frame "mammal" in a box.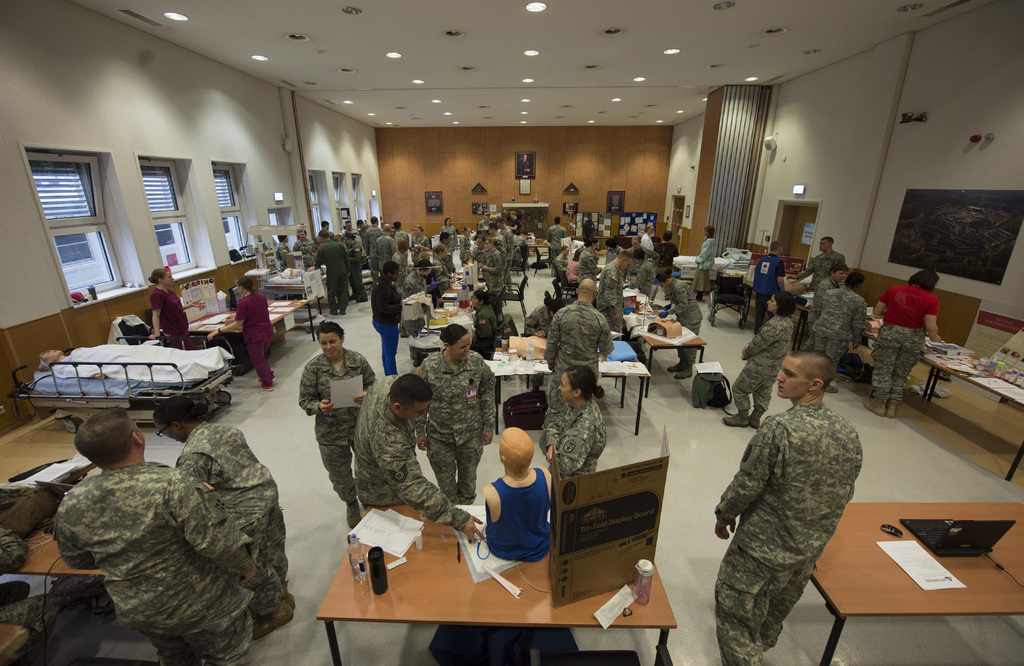
[left=542, top=368, right=608, bottom=480].
